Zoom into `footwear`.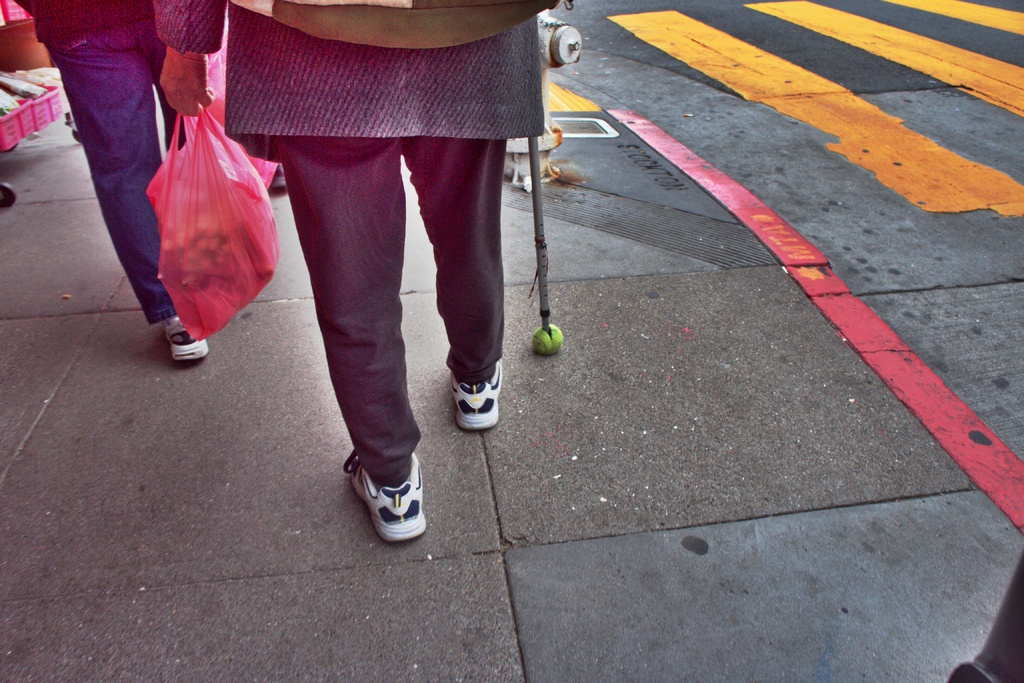
Zoom target: bbox=(347, 465, 425, 544).
